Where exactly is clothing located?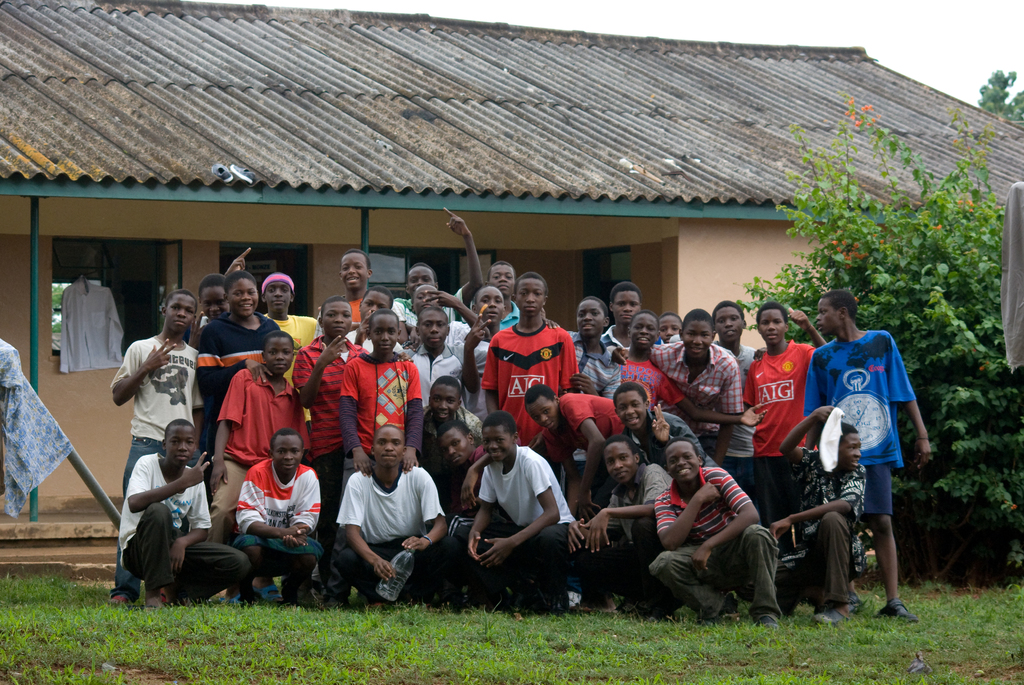
Its bounding box is [left=608, top=454, right=667, bottom=604].
